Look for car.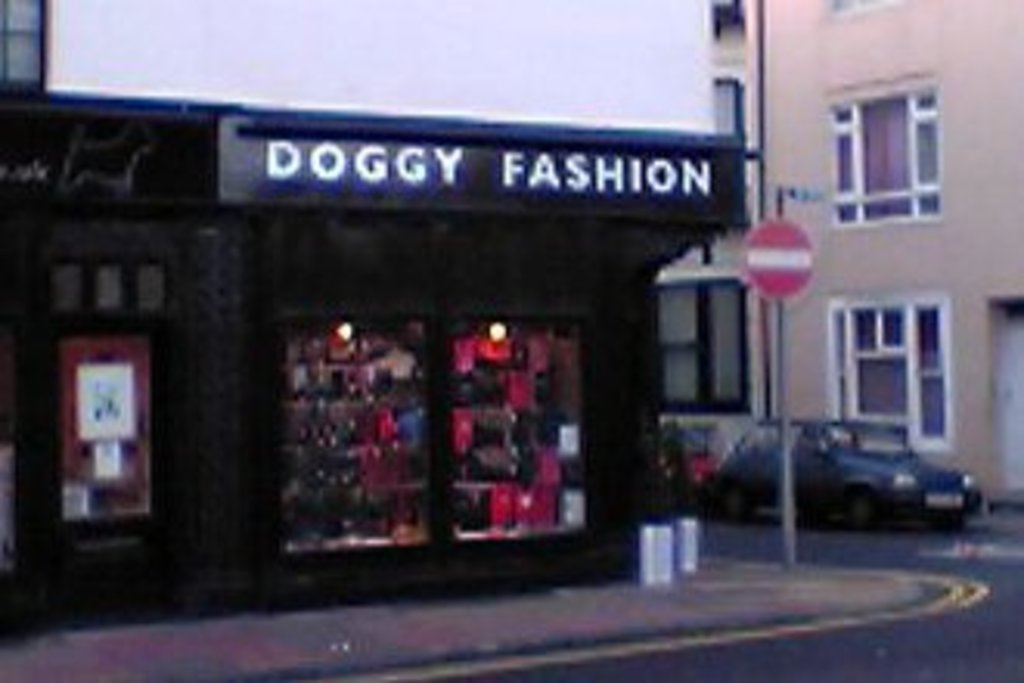
Found: l=723, t=425, r=999, b=531.
